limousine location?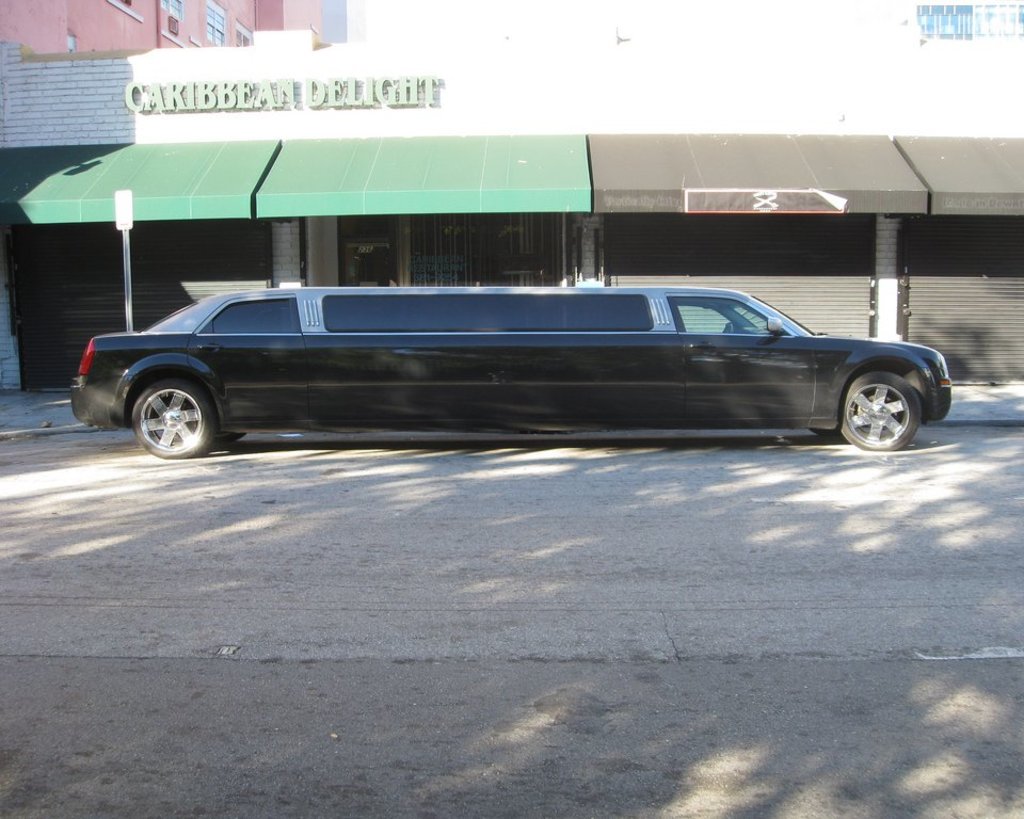
x1=70, y1=289, x2=950, y2=452
